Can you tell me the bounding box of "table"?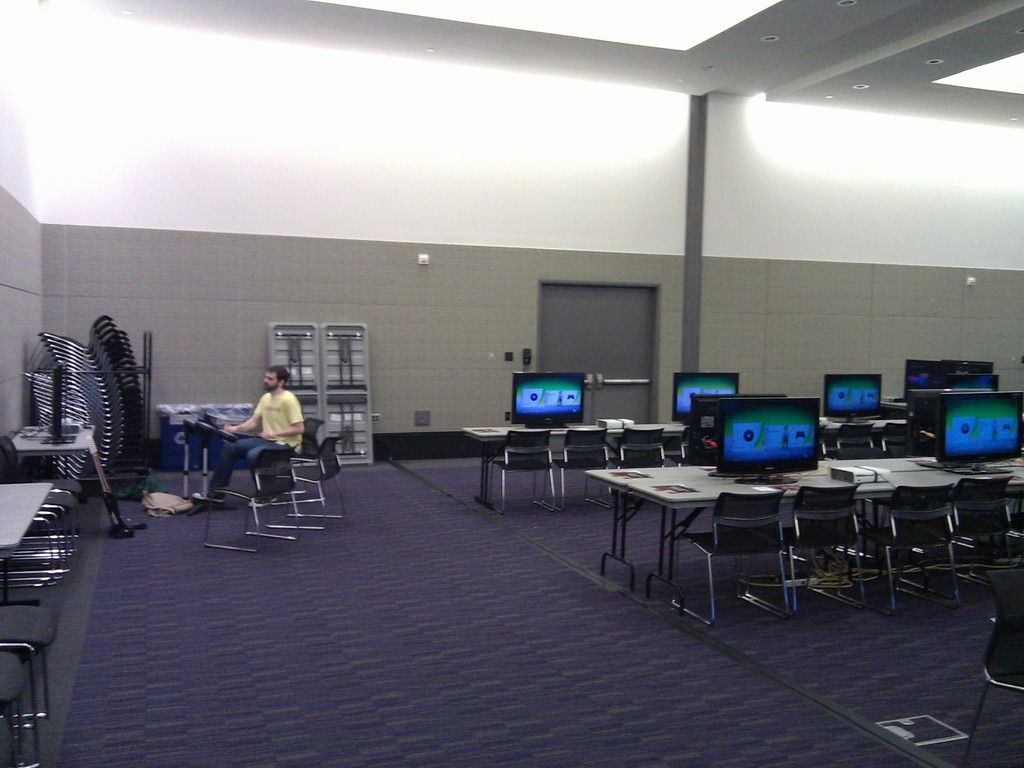
[left=3, top=423, right=140, bottom=542].
